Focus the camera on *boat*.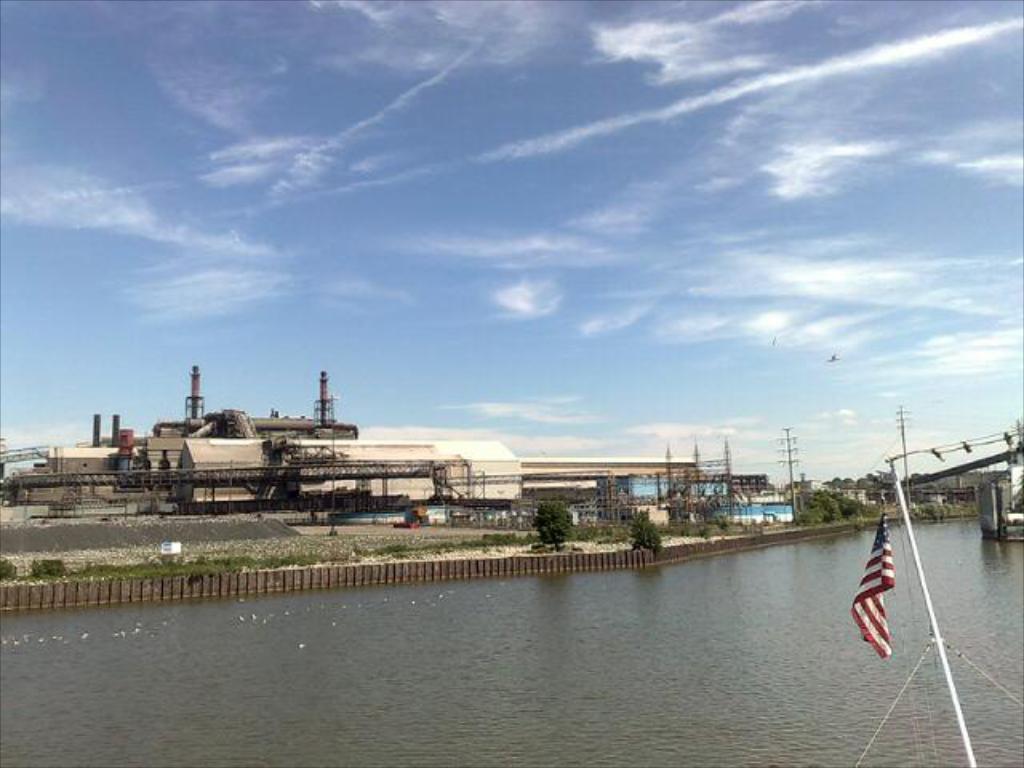
Focus region: <region>850, 458, 1022, 766</region>.
